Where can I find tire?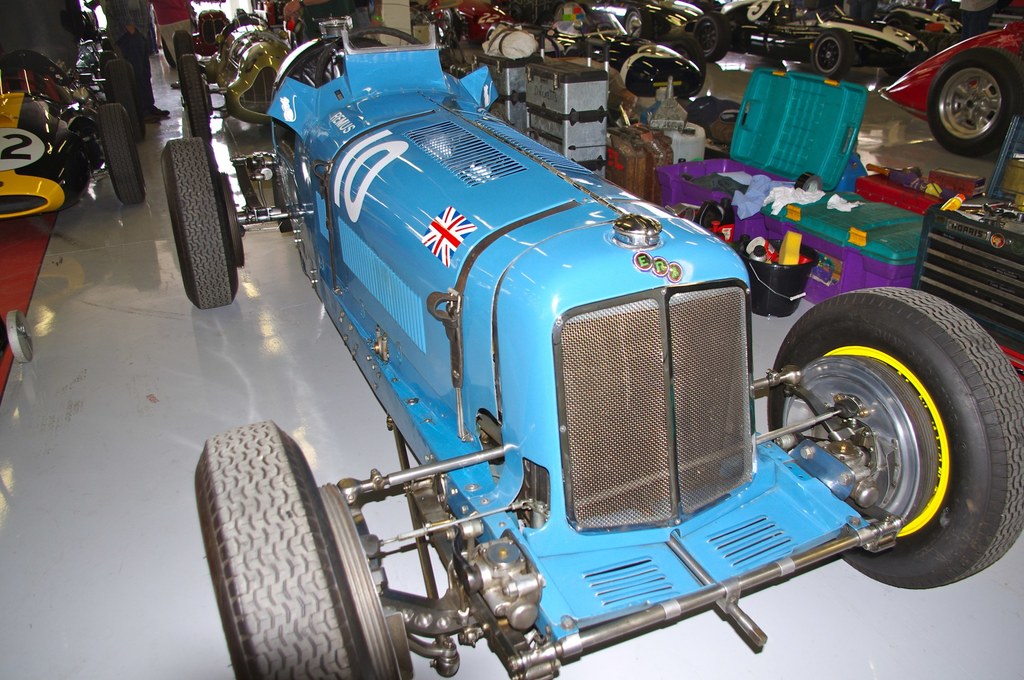
You can find it at left=97, top=102, right=148, bottom=211.
